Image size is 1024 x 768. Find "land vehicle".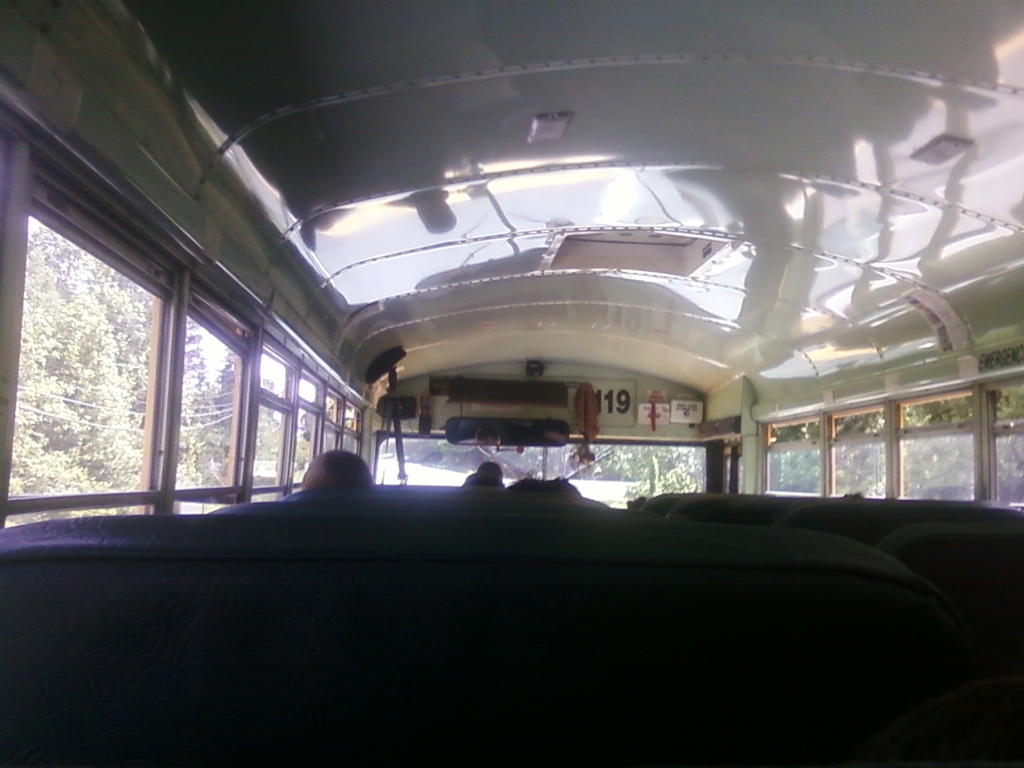
region(0, 52, 1023, 760).
